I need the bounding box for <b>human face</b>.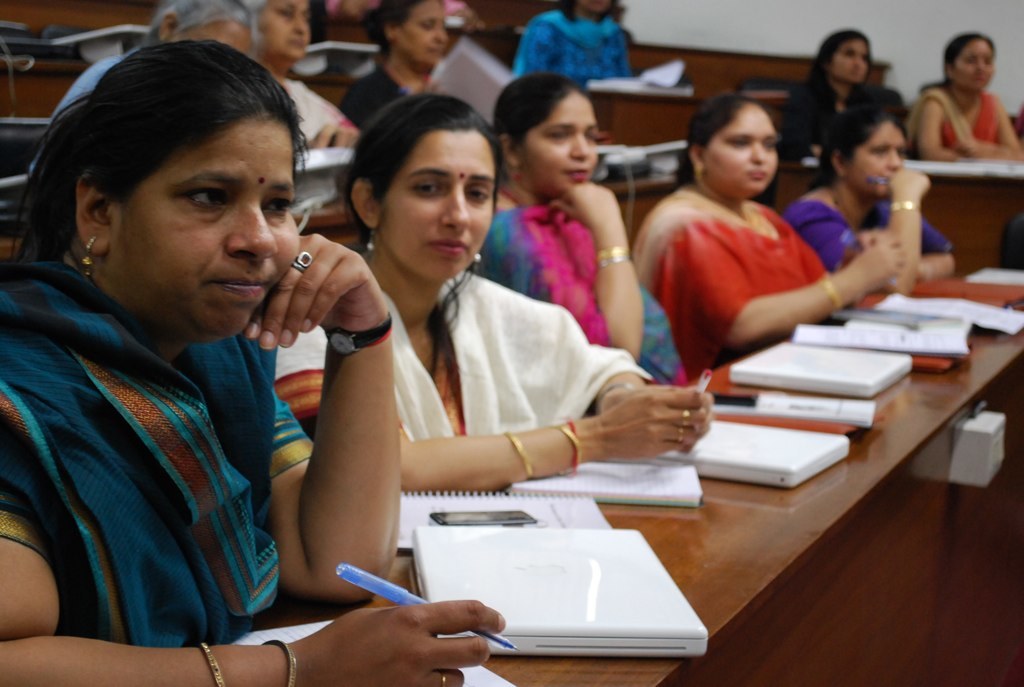
Here it is: l=118, t=125, r=301, b=343.
